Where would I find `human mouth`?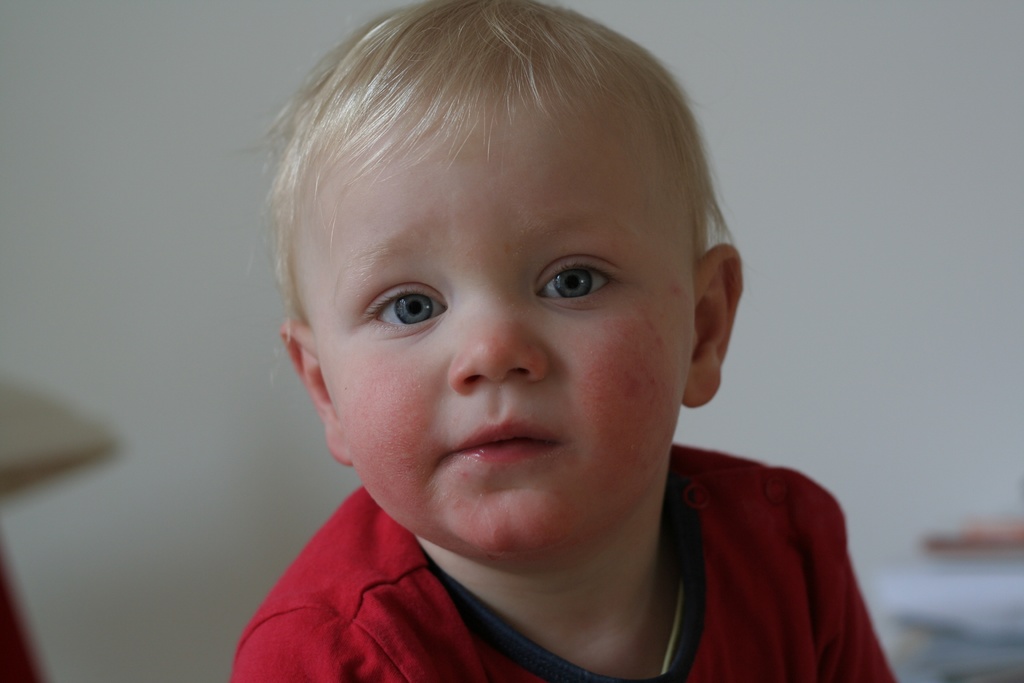
At select_region(438, 409, 566, 472).
